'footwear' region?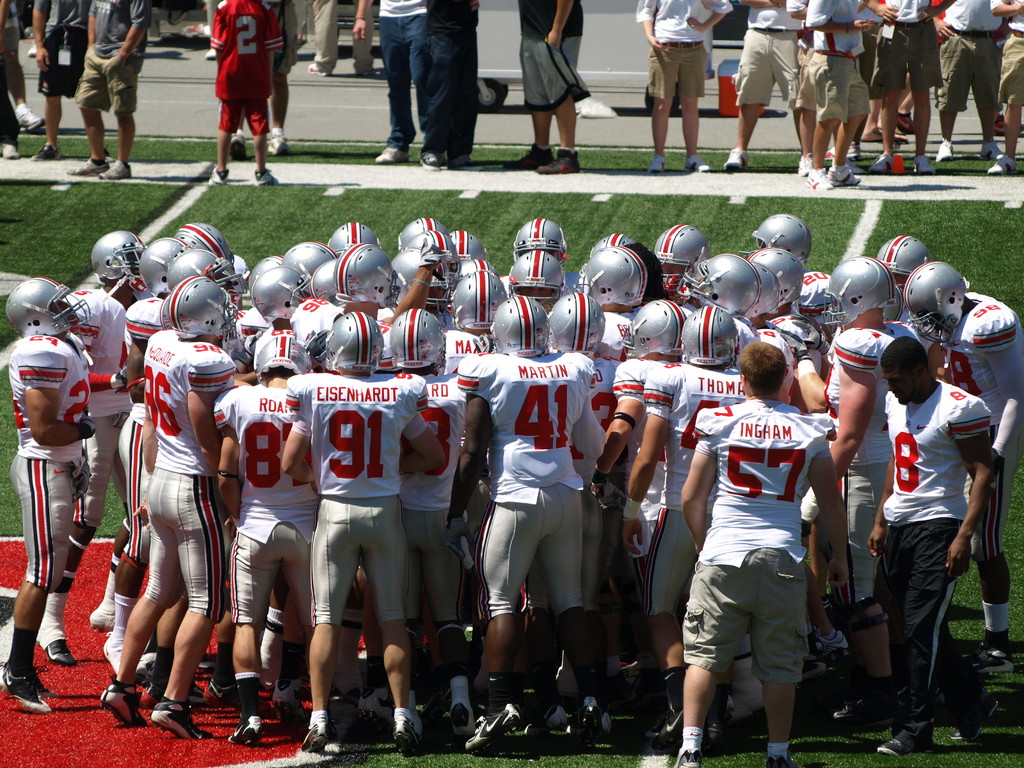
box(877, 733, 922, 756)
